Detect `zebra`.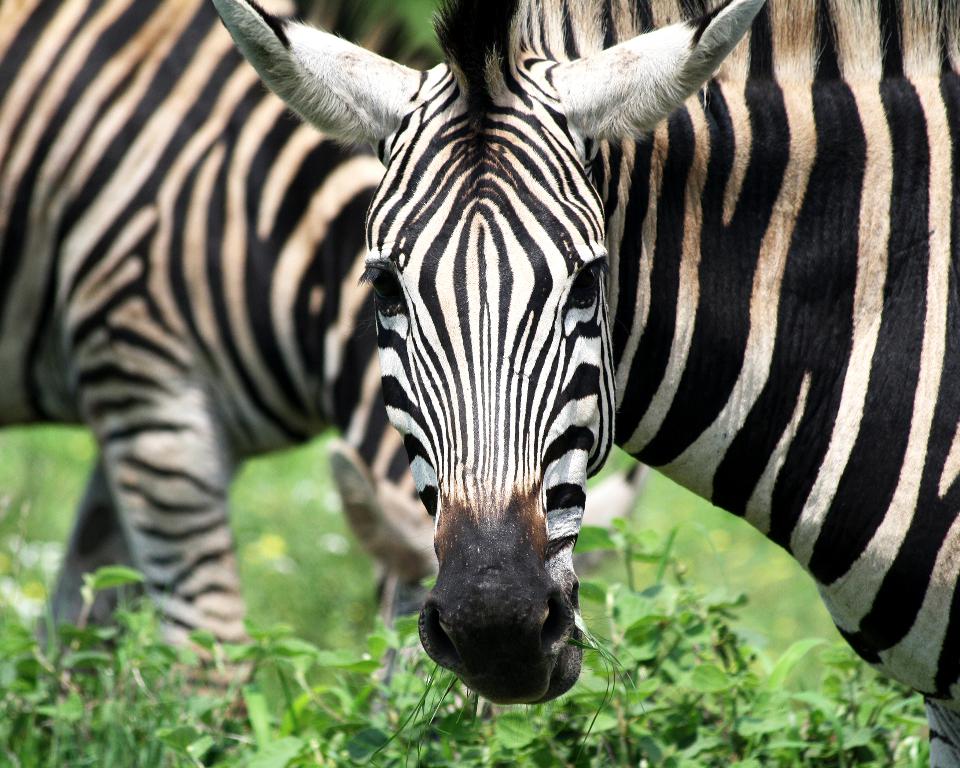
Detected at bbox=[0, 0, 646, 727].
